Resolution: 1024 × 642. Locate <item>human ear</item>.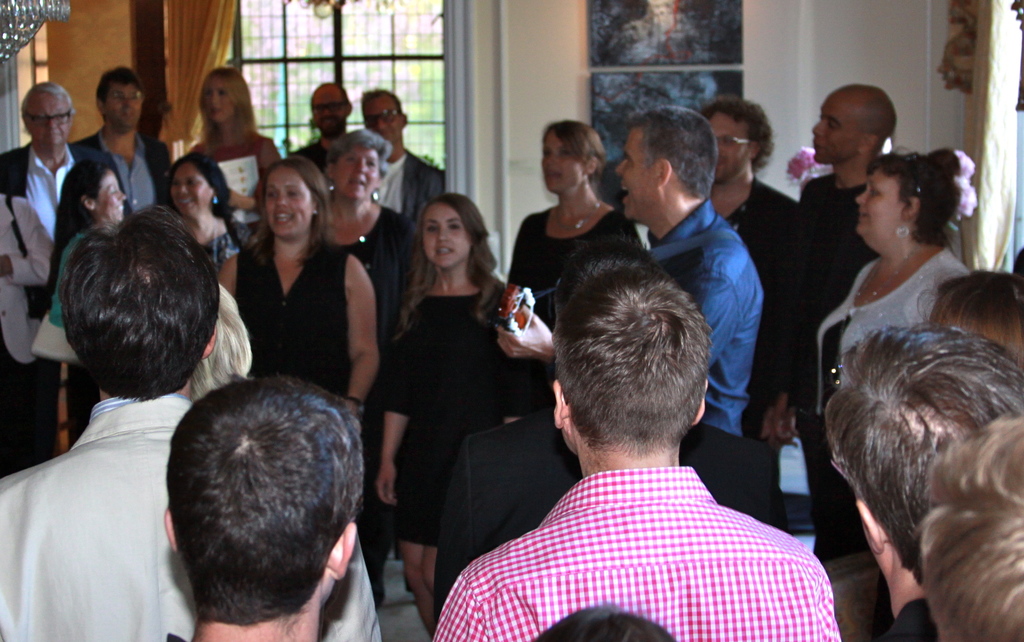
BBox(902, 193, 920, 218).
